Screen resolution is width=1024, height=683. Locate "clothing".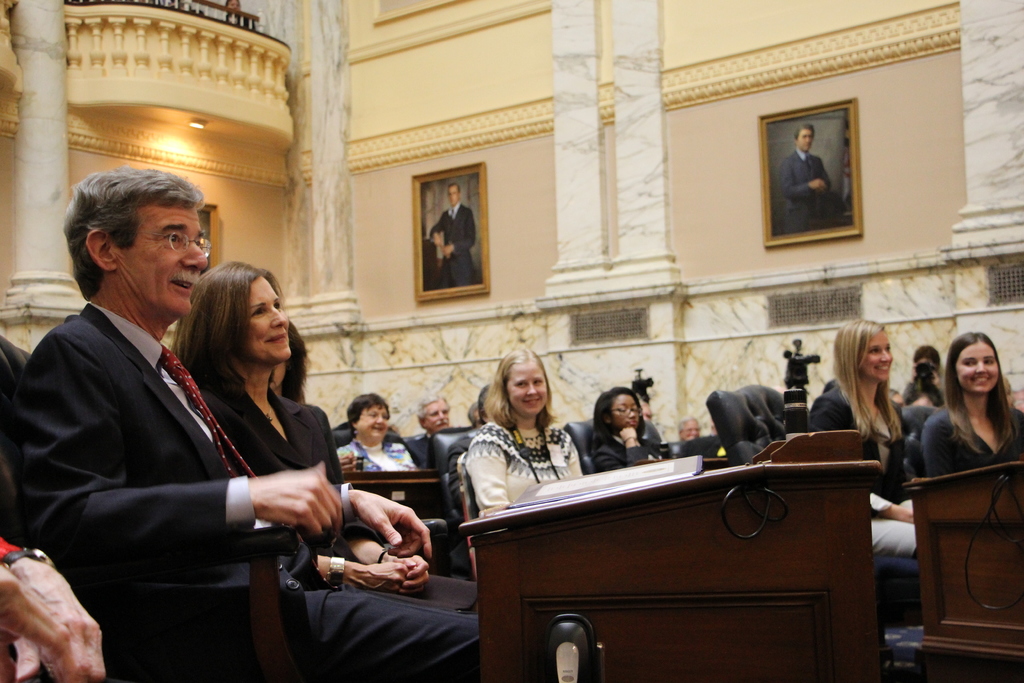
rect(463, 411, 585, 512).
